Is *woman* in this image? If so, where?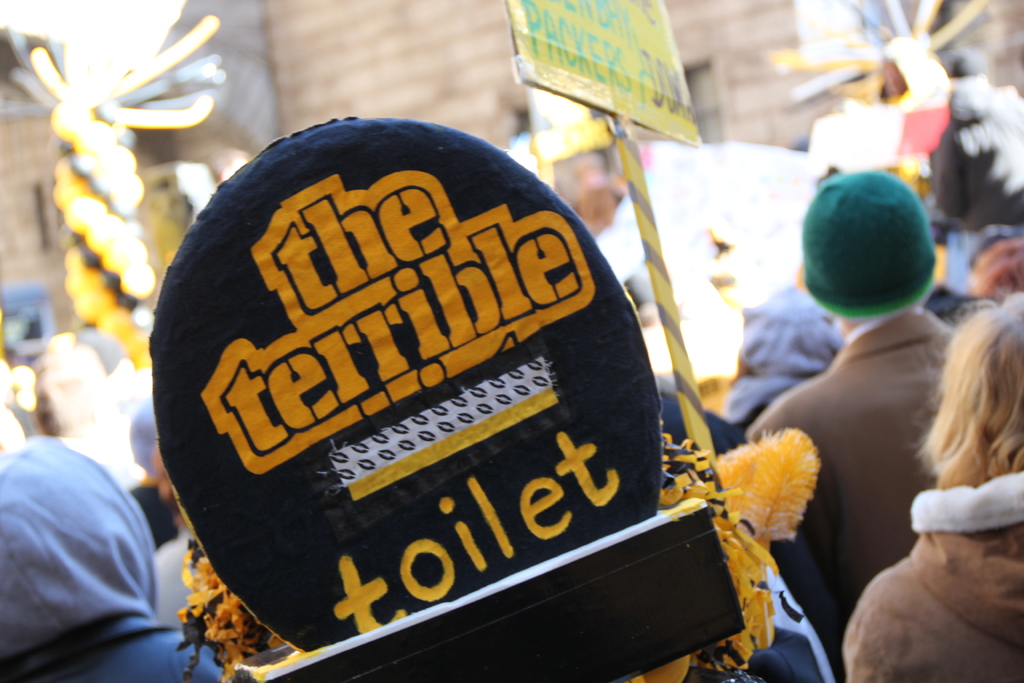
Yes, at 791, 280, 1023, 682.
